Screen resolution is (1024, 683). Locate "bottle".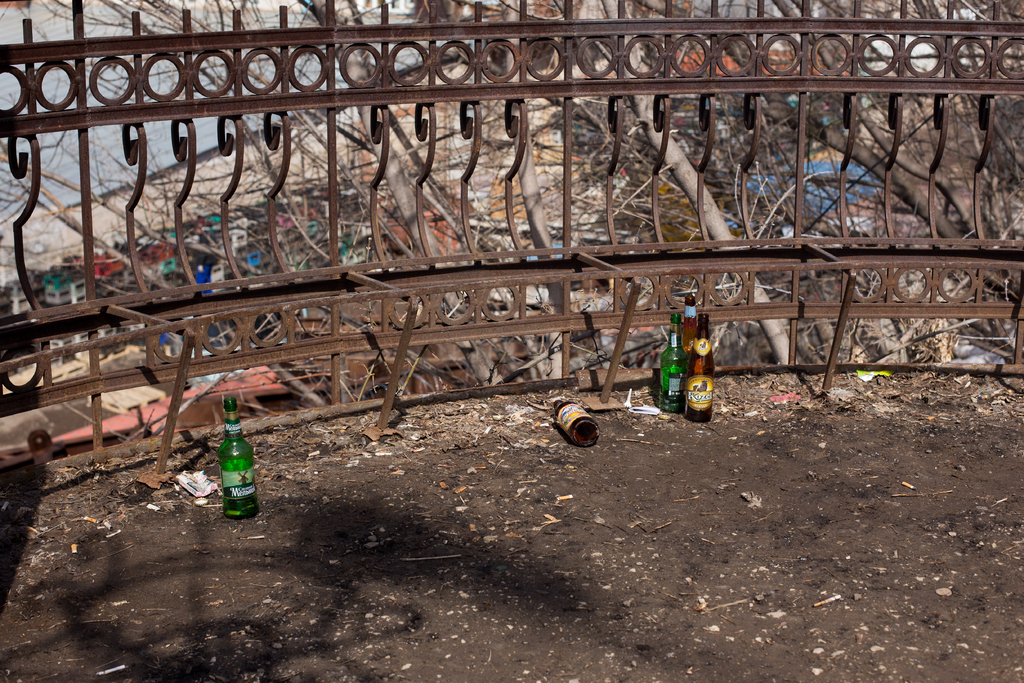
[x1=218, y1=398, x2=262, y2=522].
